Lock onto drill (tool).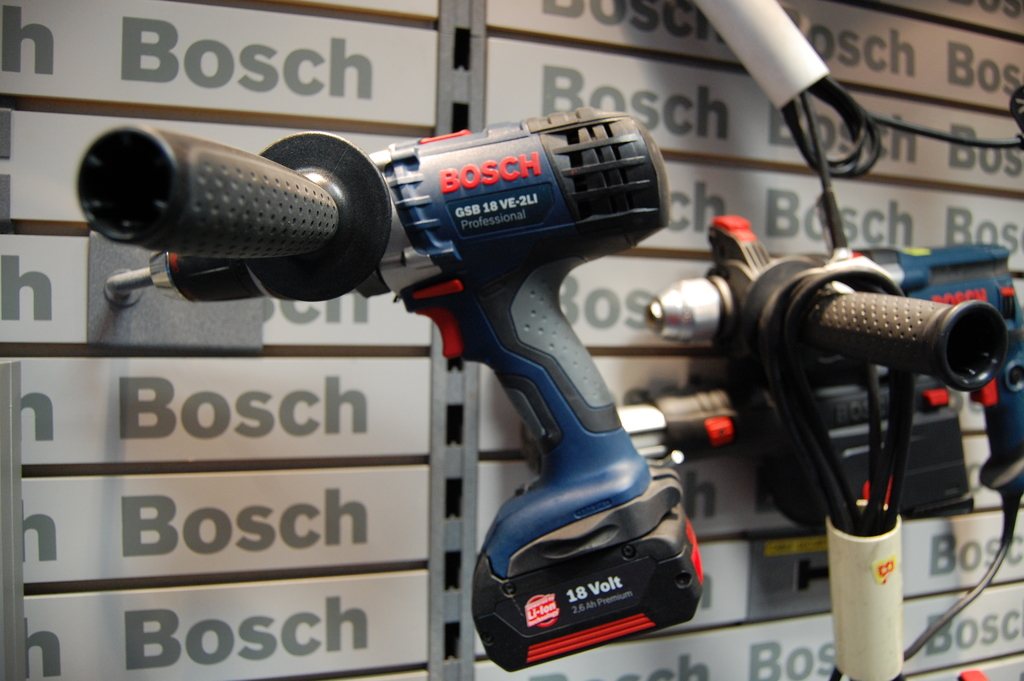
Locked: (left=521, top=355, right=978, bottom=527).
